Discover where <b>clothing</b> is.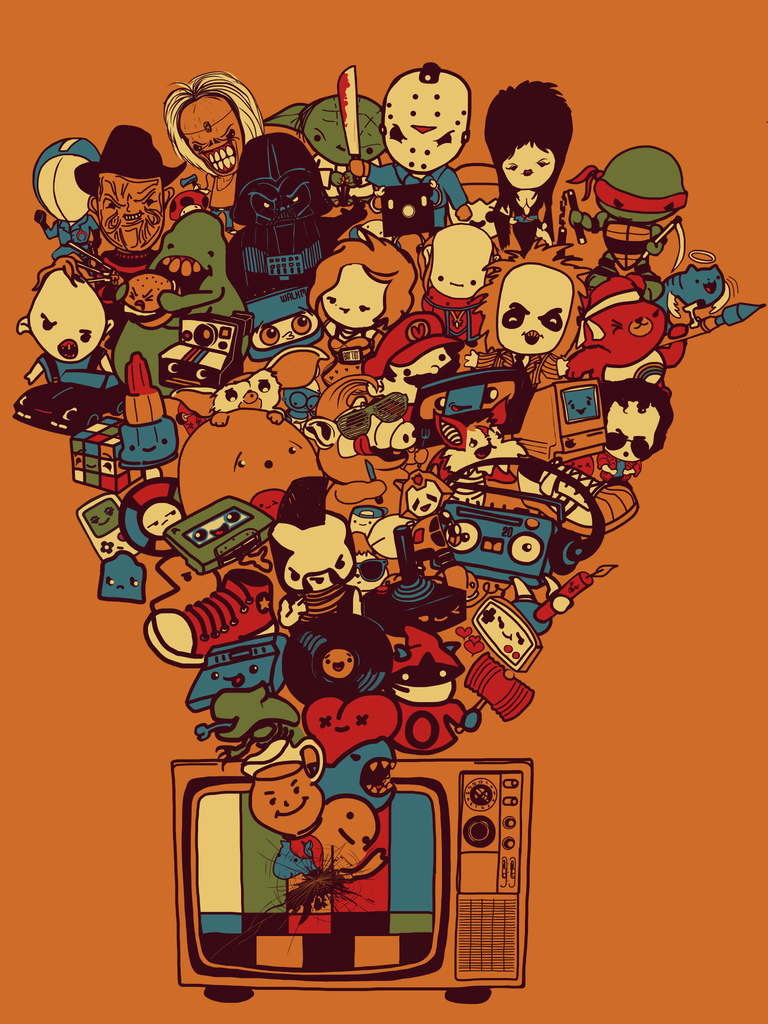
Discovered at select_region(491, 192, 561, 259).
